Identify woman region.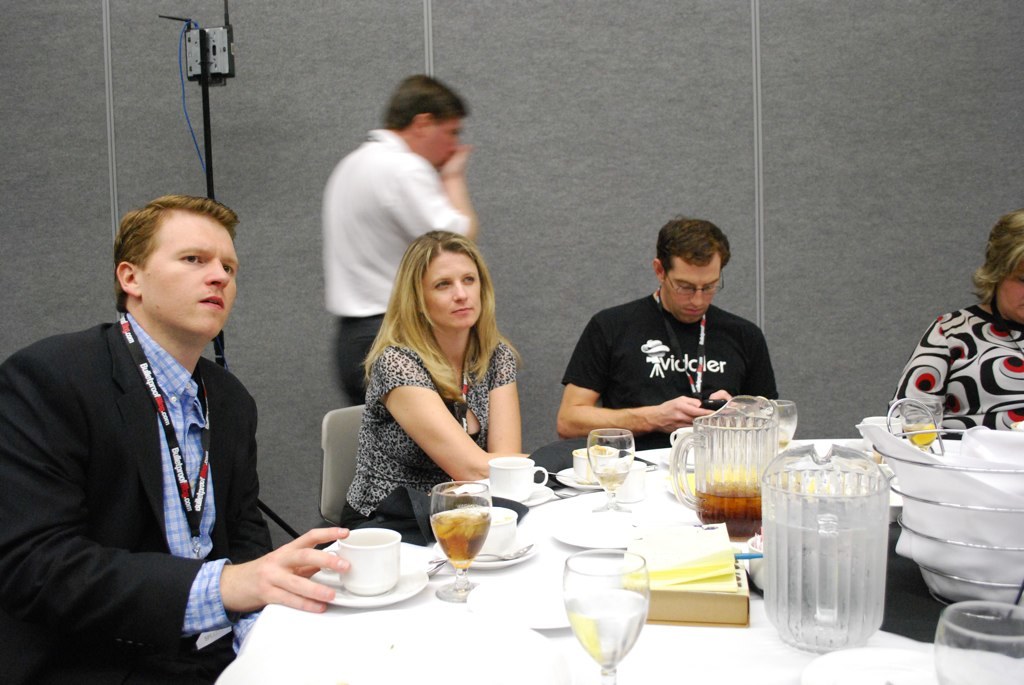
Region: bbox=(888, 213, 1023, 436).
